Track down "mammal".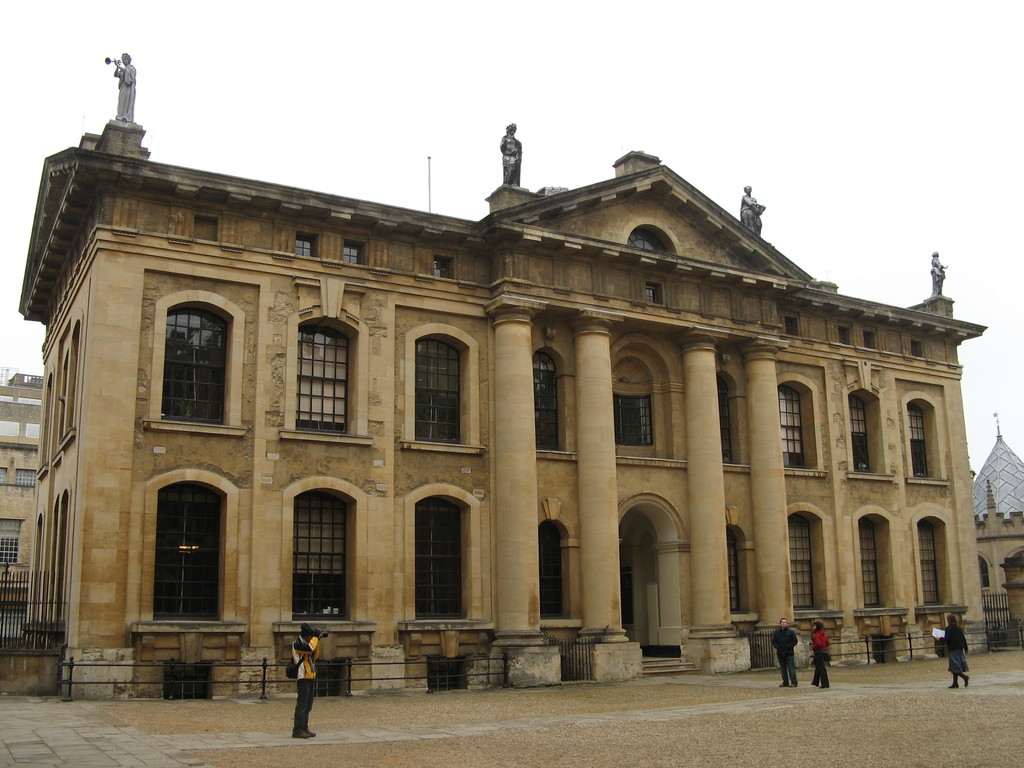
Tracked to locate(276, 639, 327, 732).
